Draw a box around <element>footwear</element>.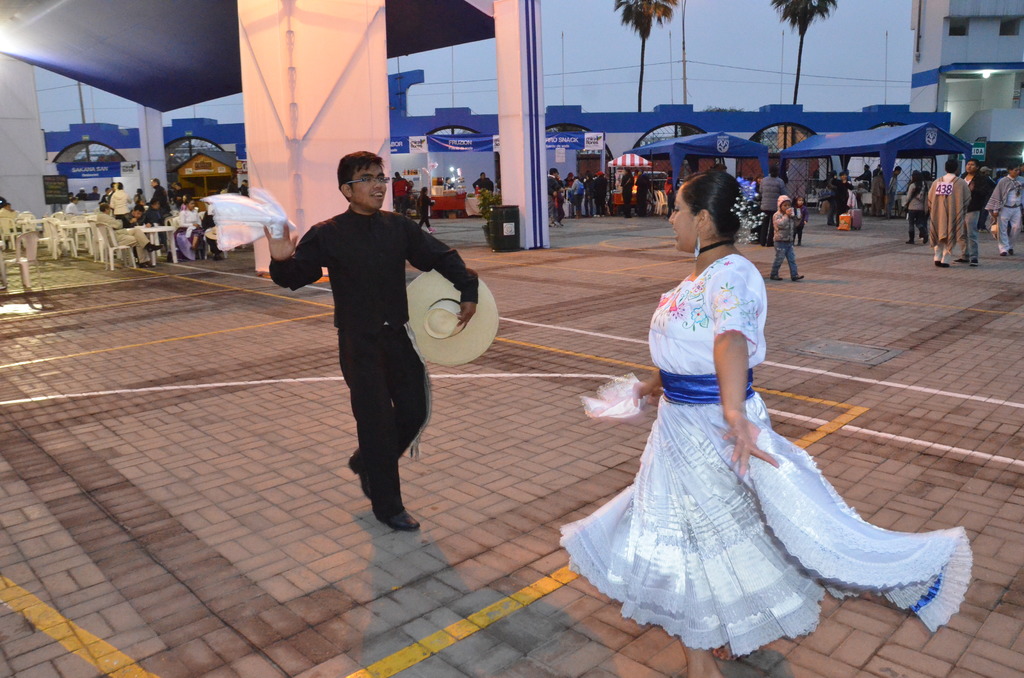
1009,248,1016,255.
